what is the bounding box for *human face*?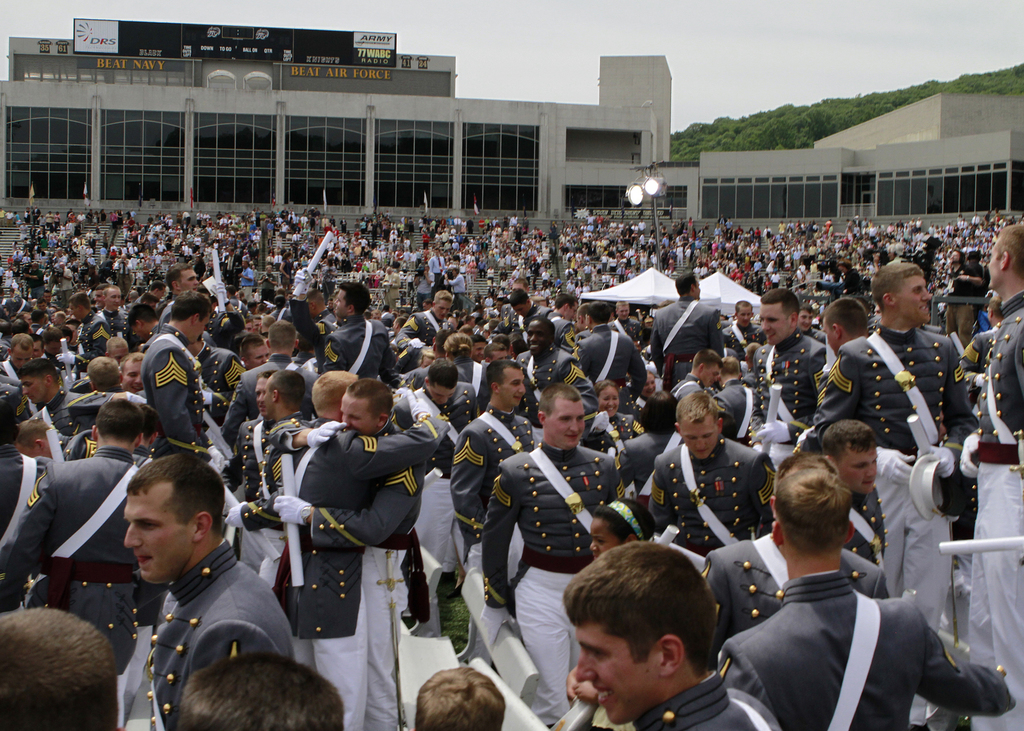
[left=573, top=621, right=648, bottom=727].
